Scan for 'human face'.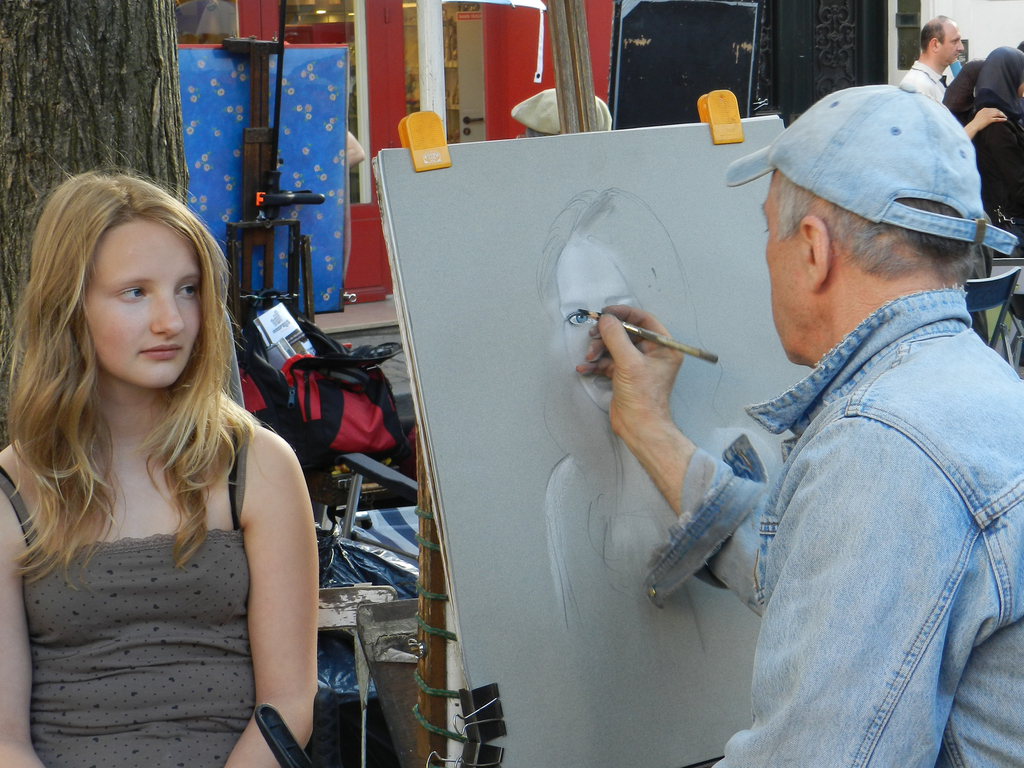
Scan result: select_region(77, 218, 196, 381).
